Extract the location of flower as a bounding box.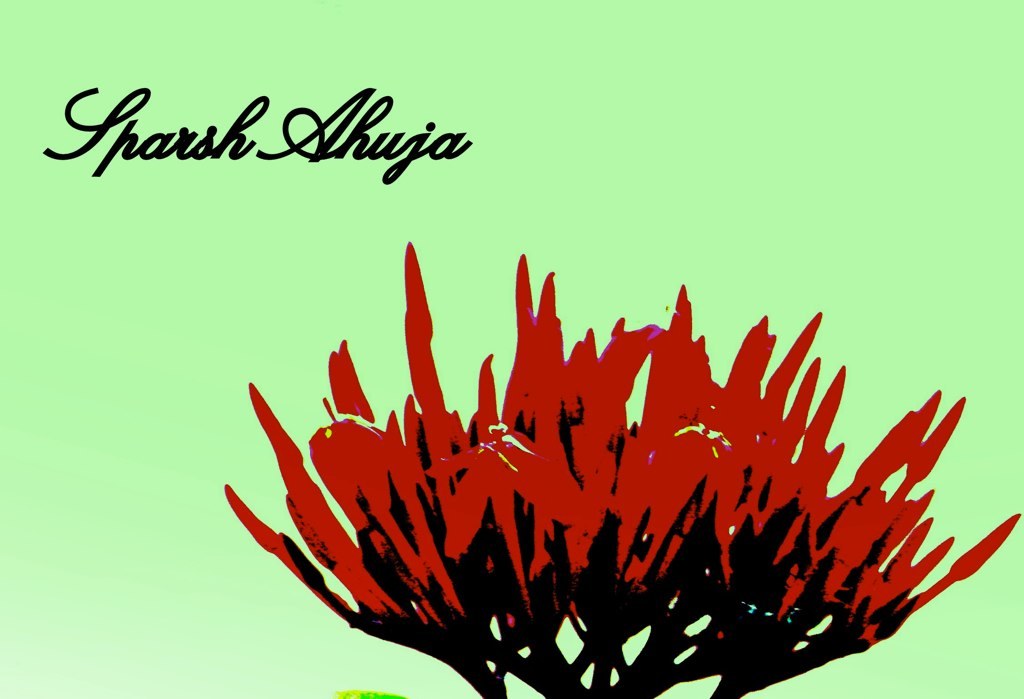
x1=202, y1=259, x2=1003, y2=698.
